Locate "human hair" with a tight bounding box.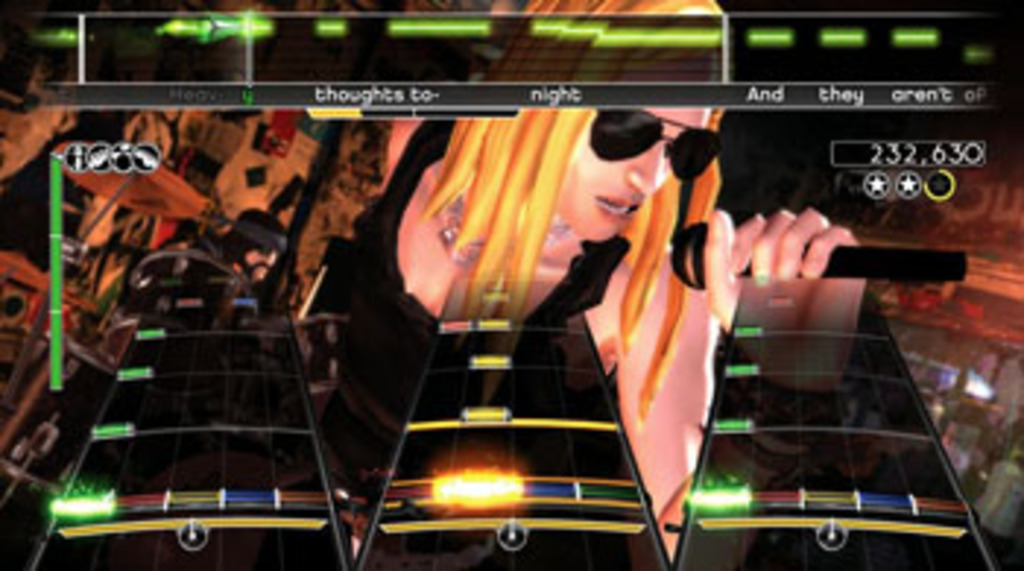
rect(357, 114, 679, 363).
